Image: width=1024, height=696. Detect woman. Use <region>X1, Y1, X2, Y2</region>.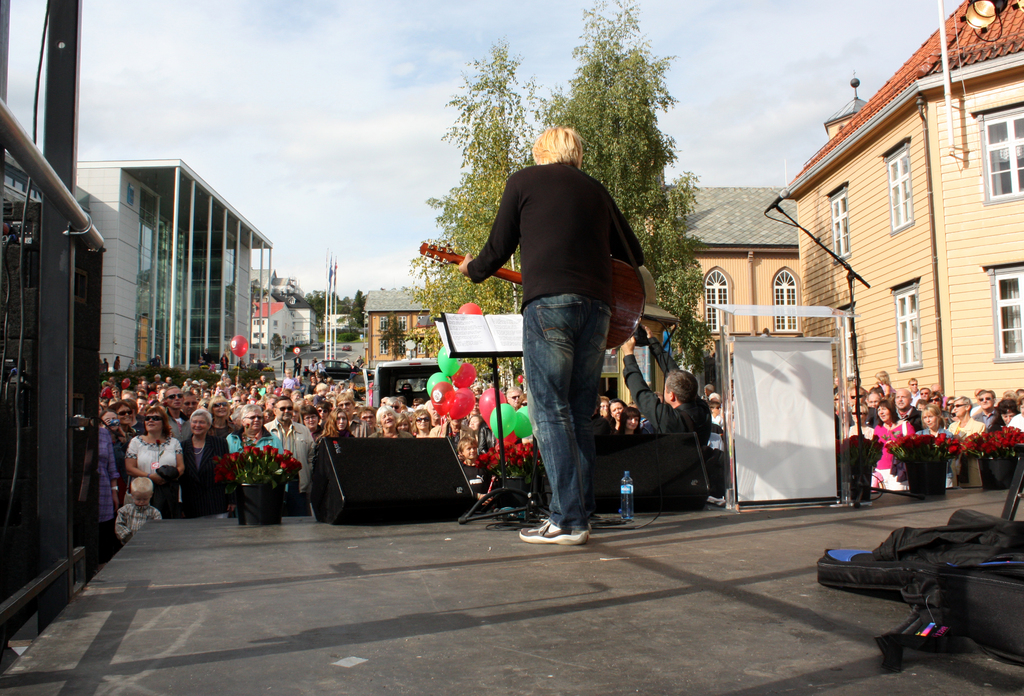
<region>131, 408, 185, 521</region>.
